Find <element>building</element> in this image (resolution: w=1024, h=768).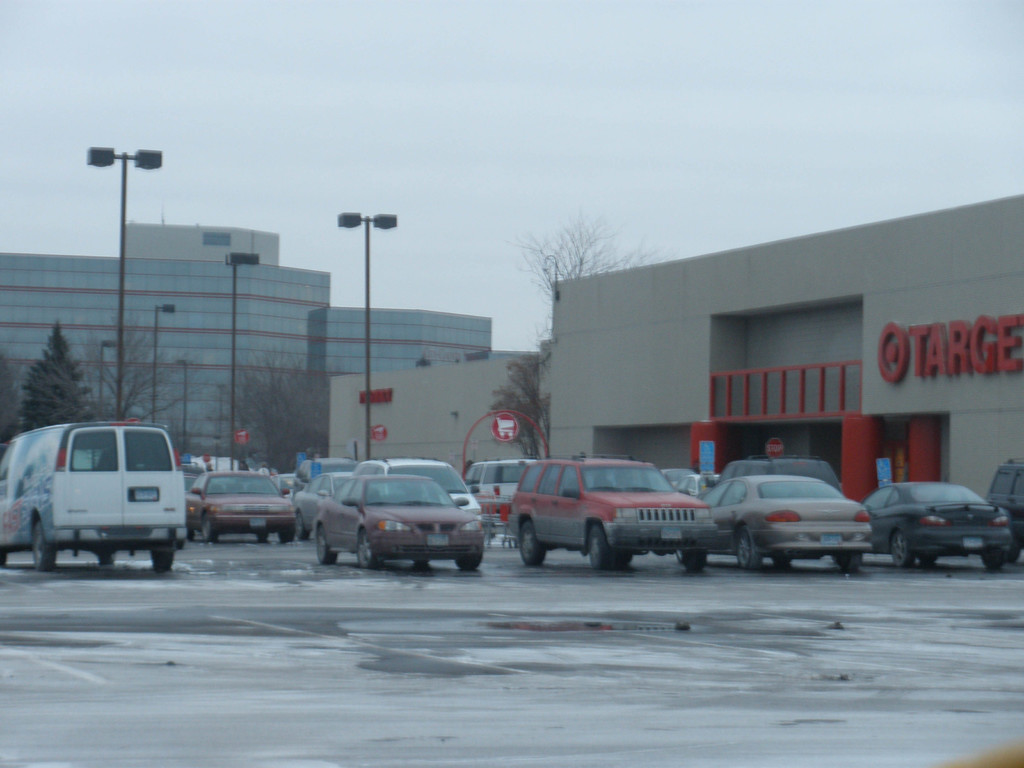
[left=0, top=216, right=508, bottom=468].
